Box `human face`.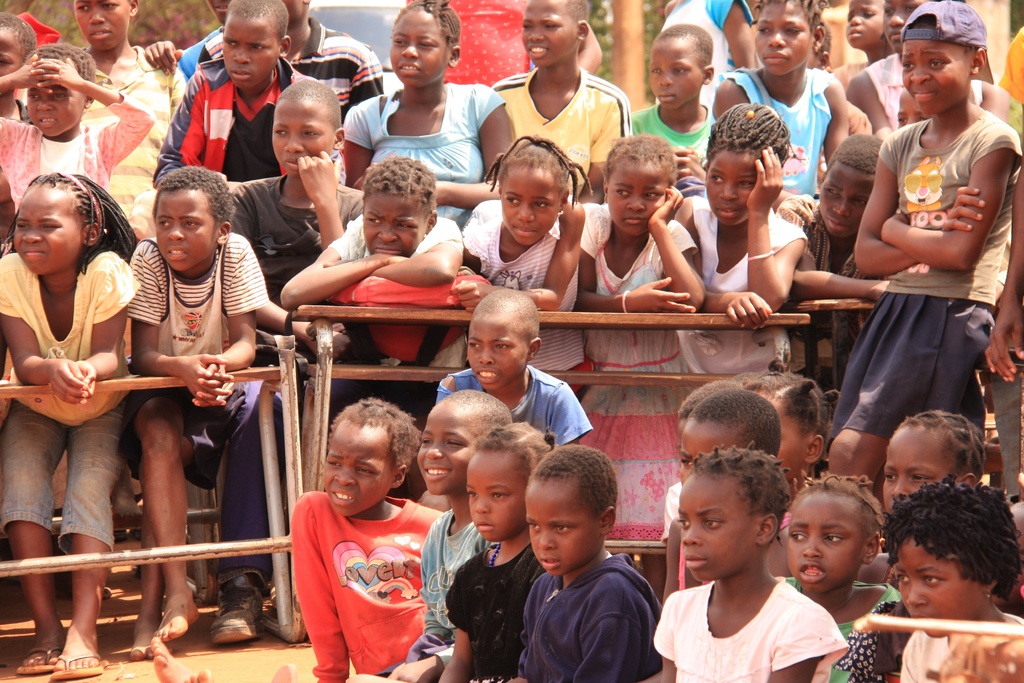
417:420:476:497.
